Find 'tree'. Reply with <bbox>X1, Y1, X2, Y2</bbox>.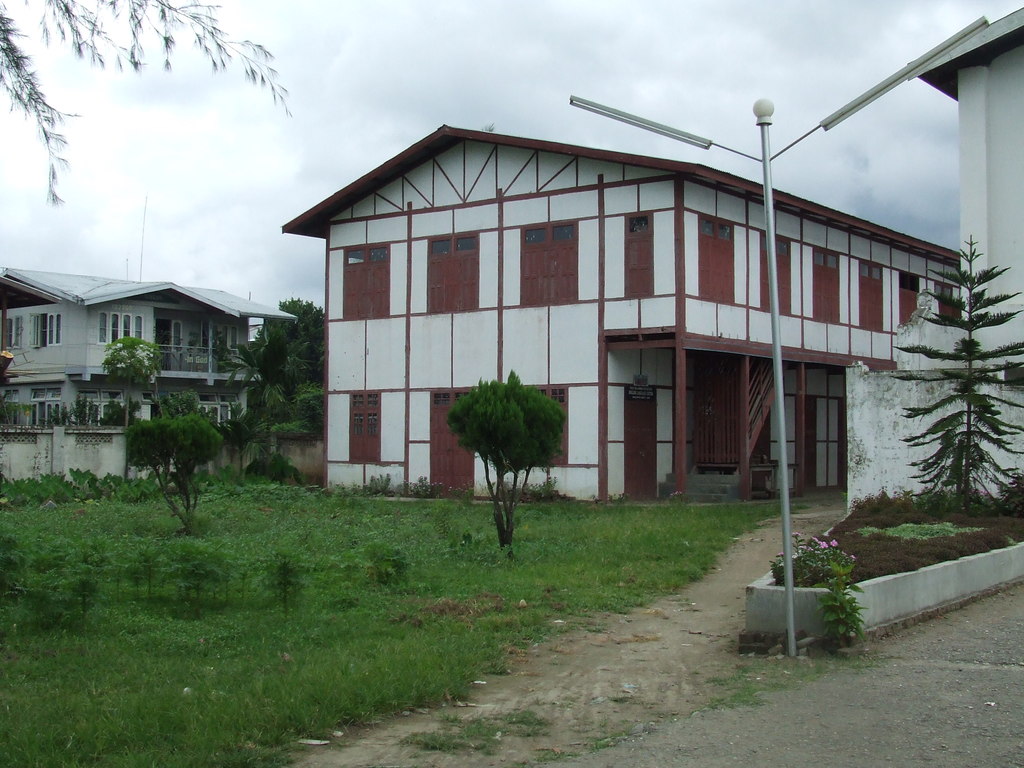
<bbox>0, 0, 287, 218</bbox>.
